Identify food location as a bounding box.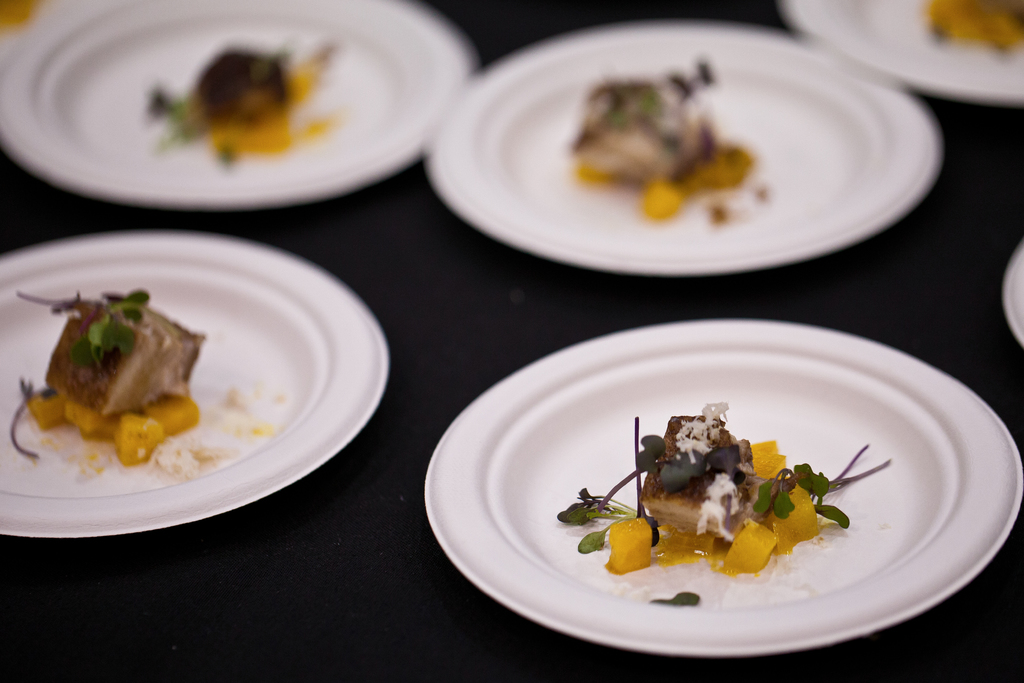
bbox=(561, 393, 891, 580).
